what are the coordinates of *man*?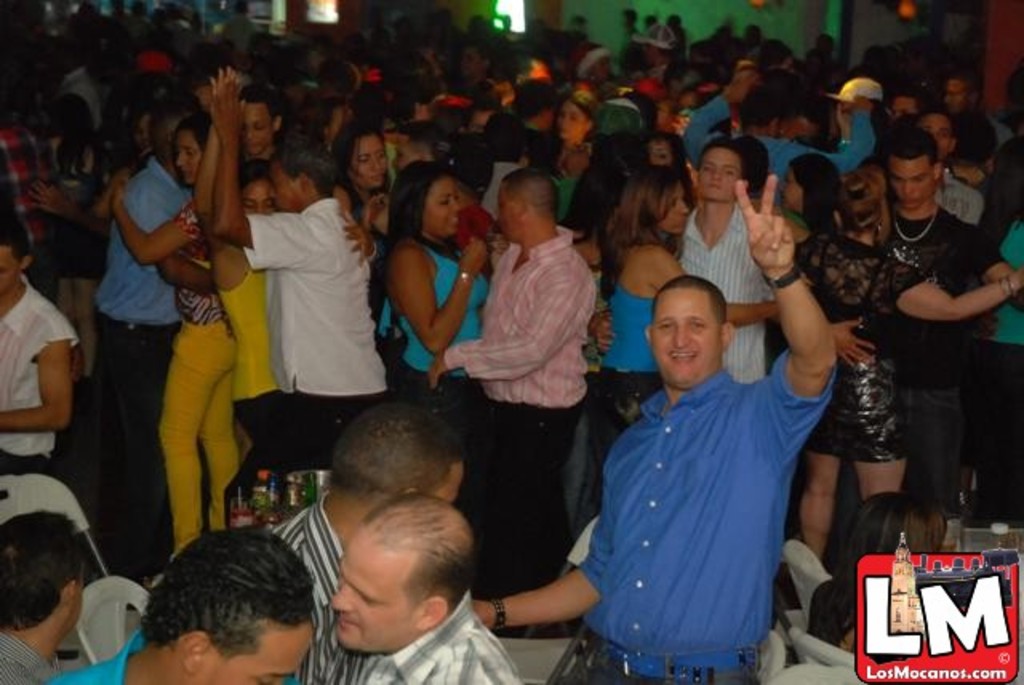
480/78/565/229.
